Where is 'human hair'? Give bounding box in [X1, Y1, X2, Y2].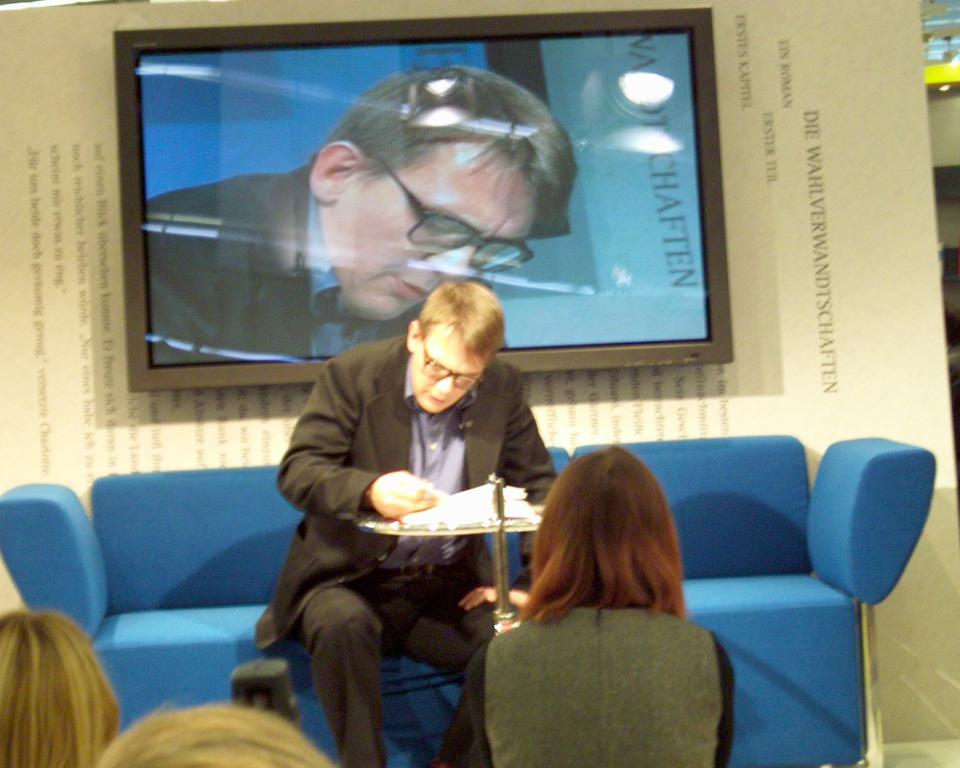
[0, 610, 120, 767].
